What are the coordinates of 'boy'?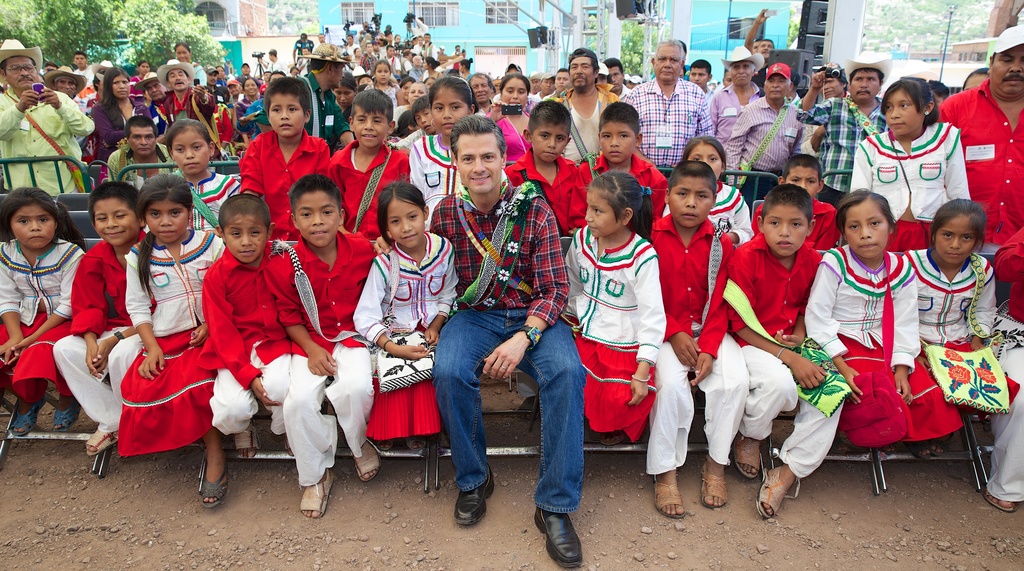
box(394, 97, 434, 154).
